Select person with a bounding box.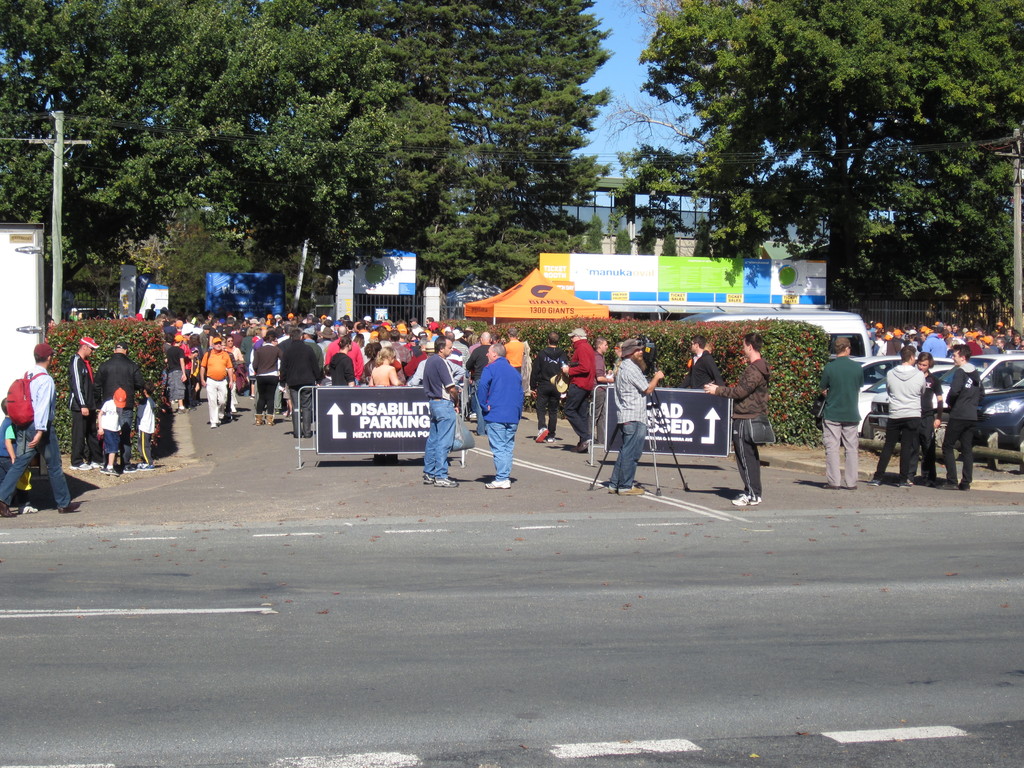
(69,332,100,472).
